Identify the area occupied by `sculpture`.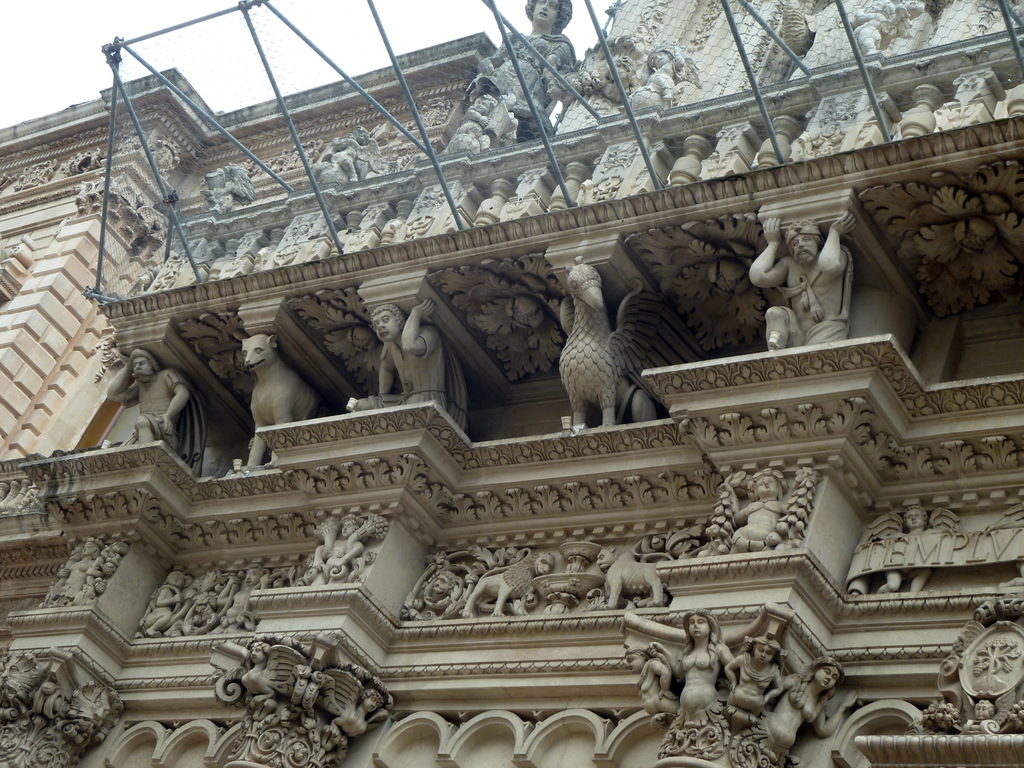
Area: (618, 646, 679, 717).
